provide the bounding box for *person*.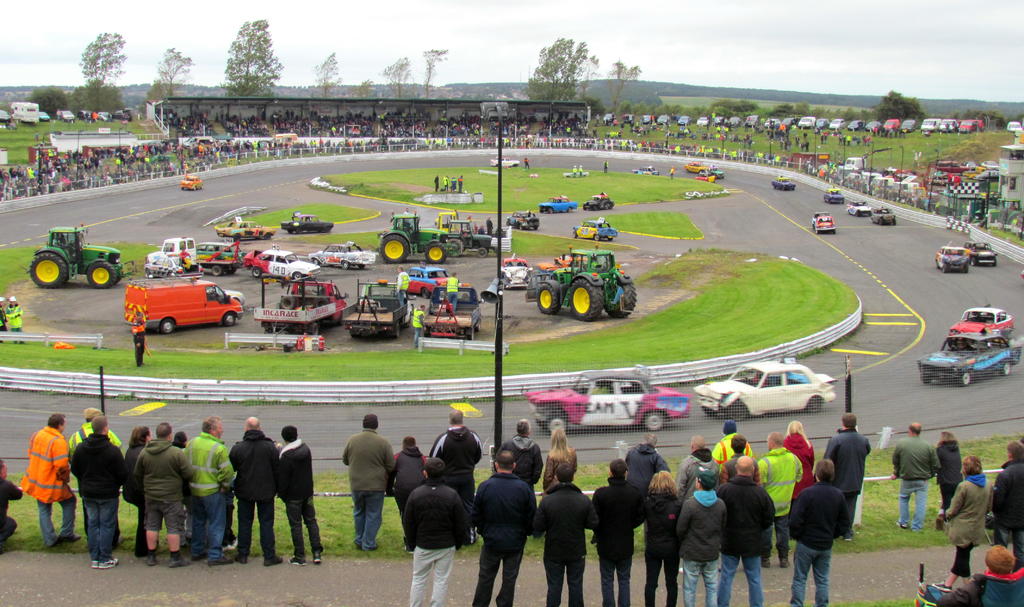
rect(892, 422, 940, 533).
